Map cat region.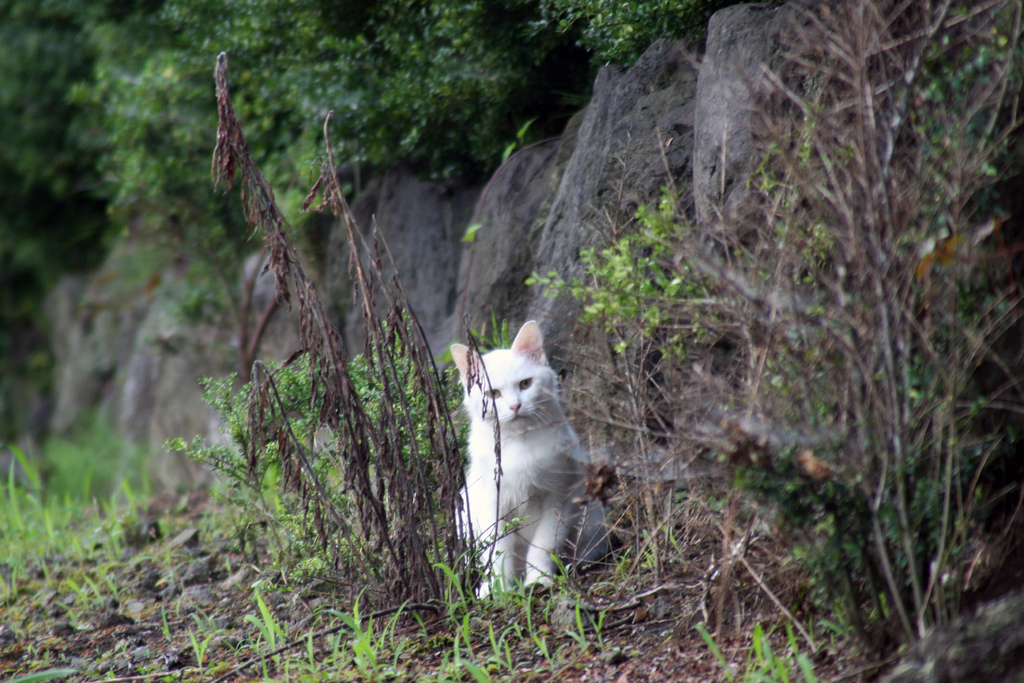
Mapped to l=451, t=319, r=608, b=602.
